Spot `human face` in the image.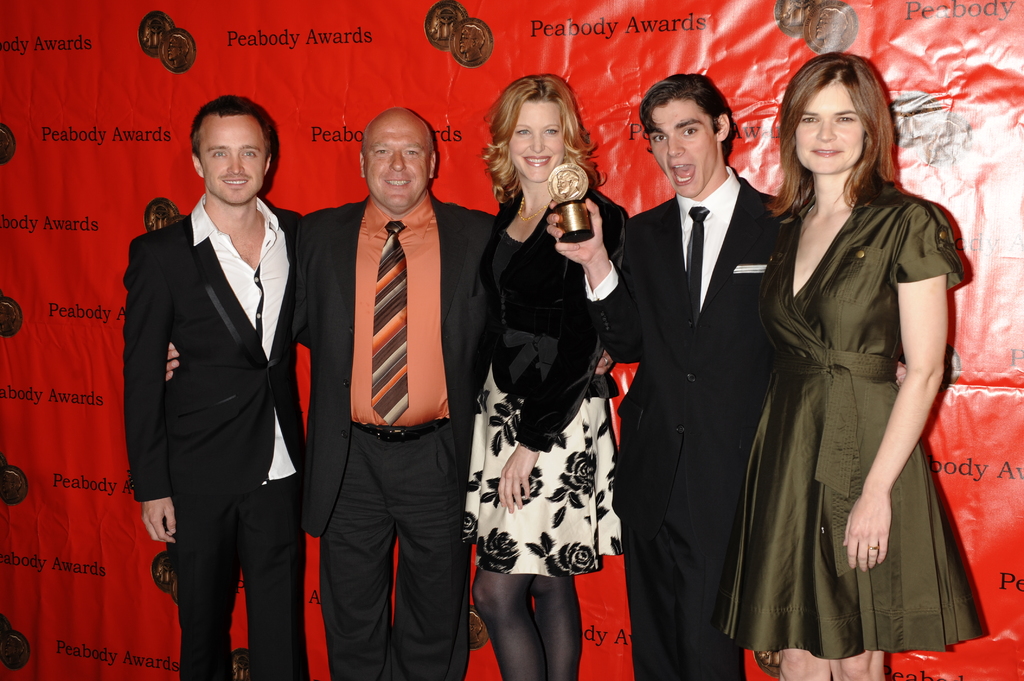
`human face` found at rect(503, 95, 568, 182).
